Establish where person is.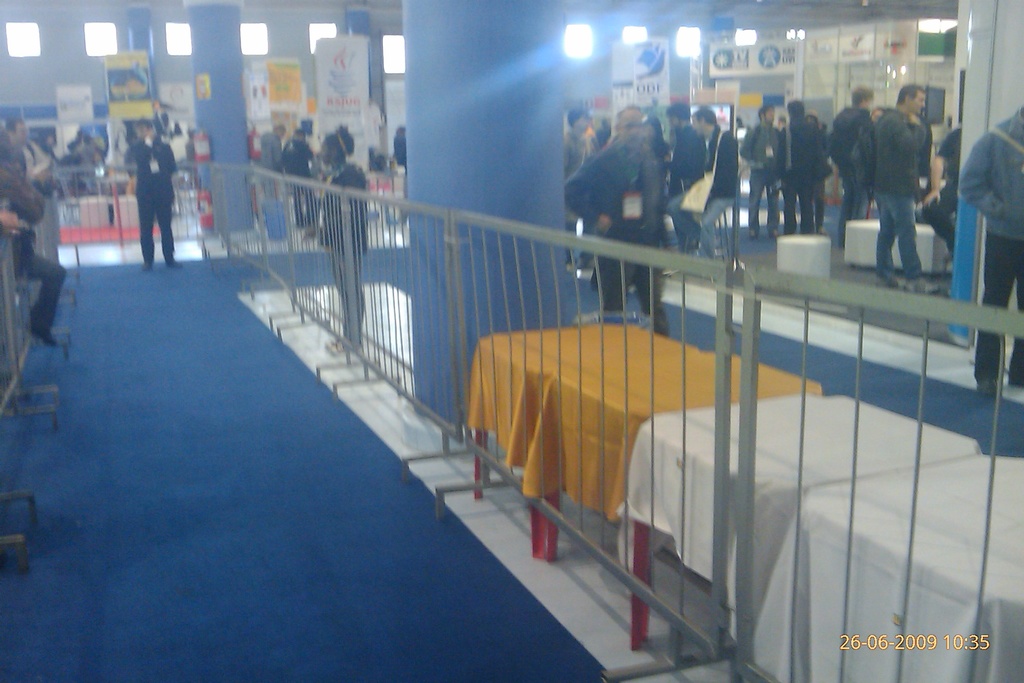
Established at l=16, t=211, r=62, b=345.
